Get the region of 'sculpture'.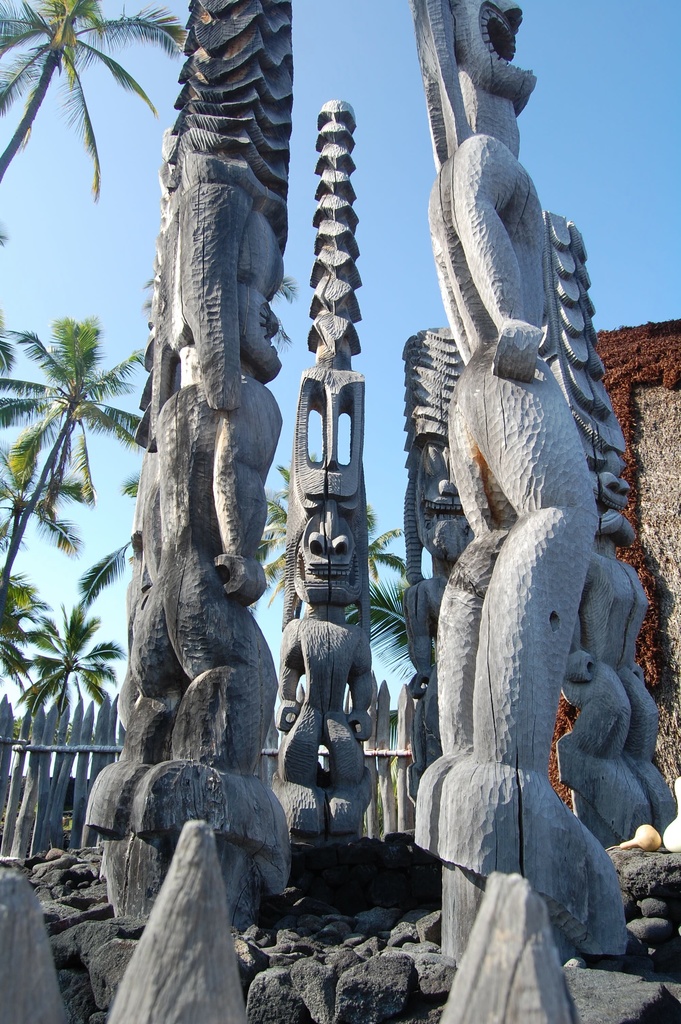
crop(90, 0, 303, 924).
